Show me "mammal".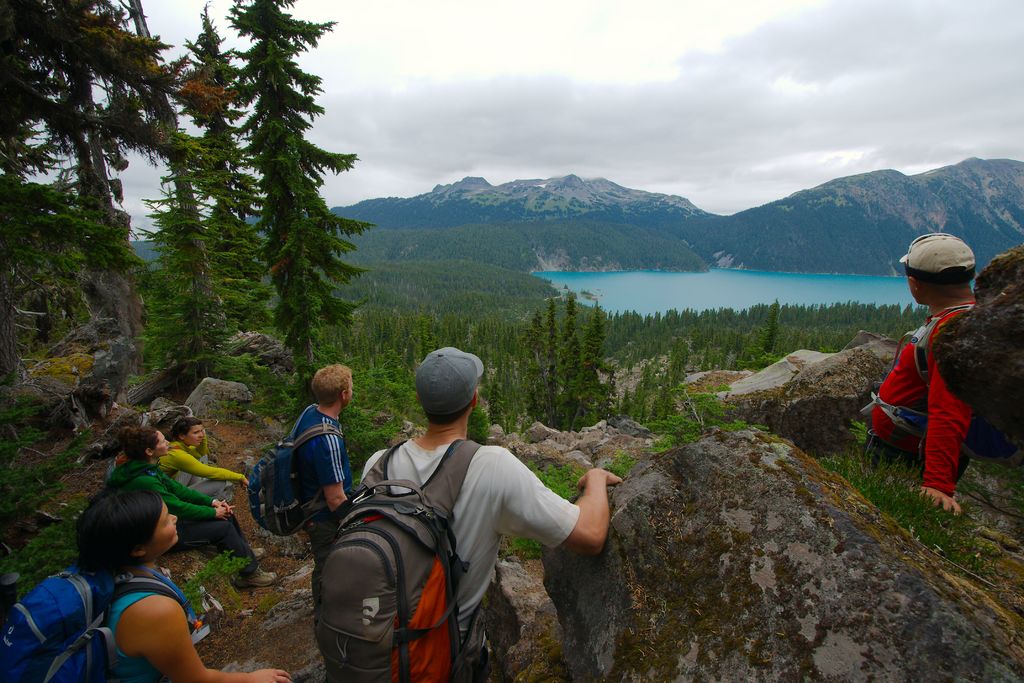
"mammal" is here: locate(110, 420, 279, 590).
